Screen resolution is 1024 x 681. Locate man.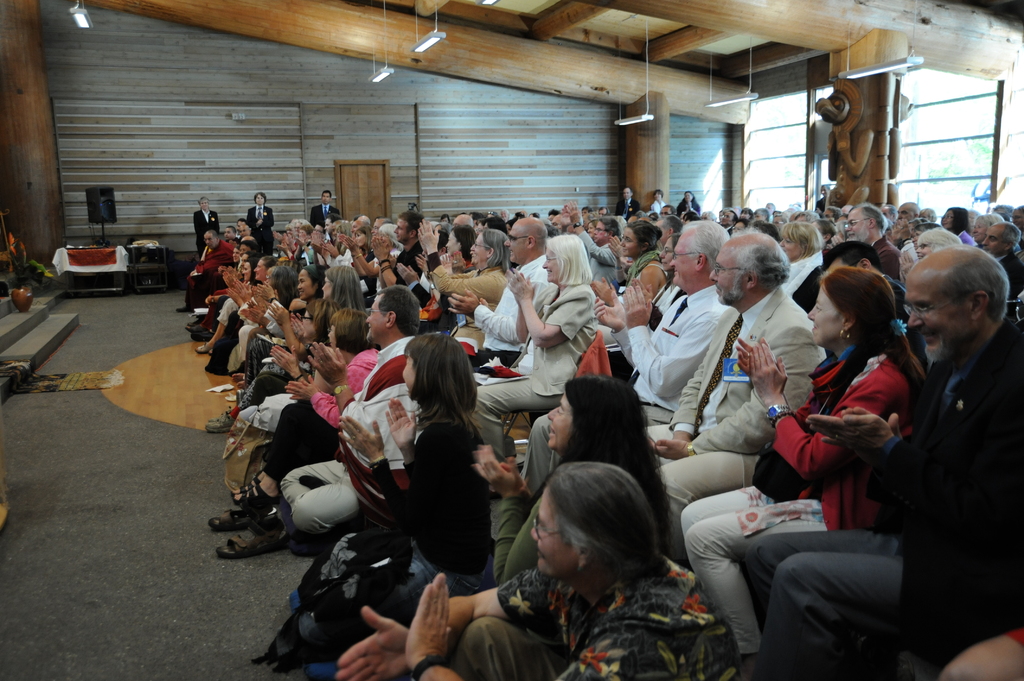
x1=979, y1=221, x2=1023, y2=287.
